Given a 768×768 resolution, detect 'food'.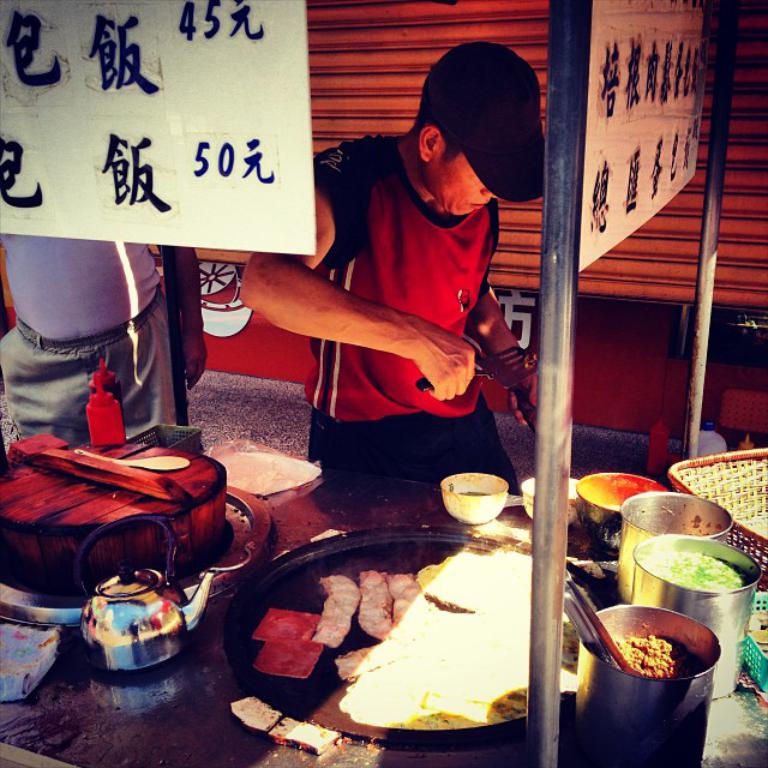
[378, 568, 428, 616].
